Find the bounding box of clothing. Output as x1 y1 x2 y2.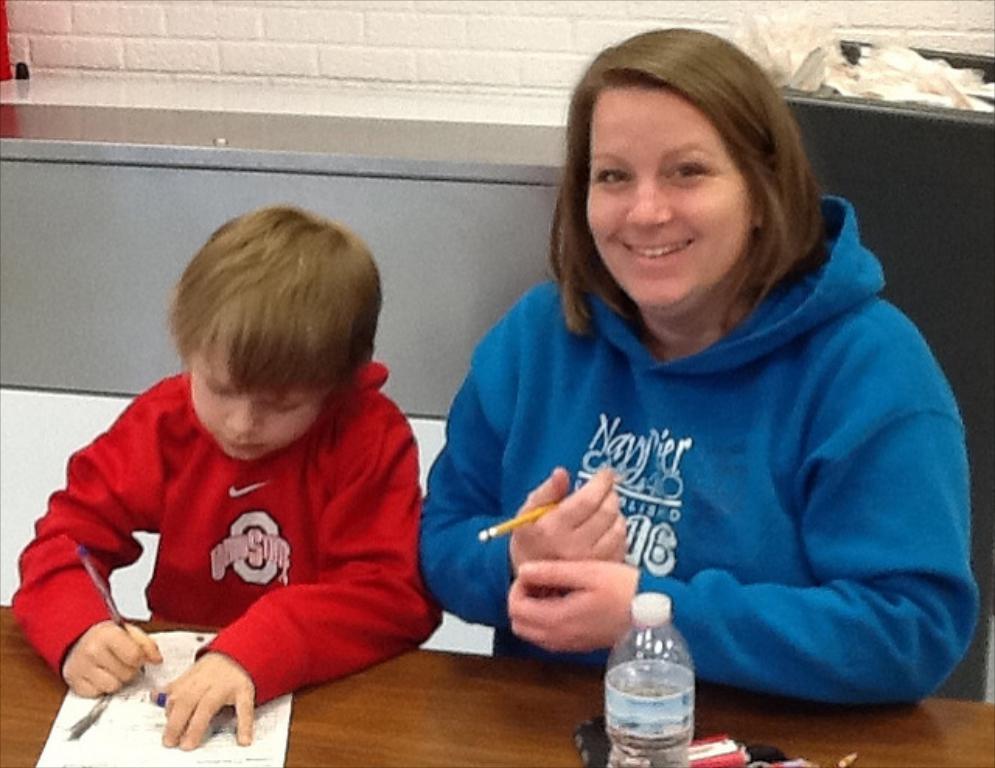
11 358 443 707.
